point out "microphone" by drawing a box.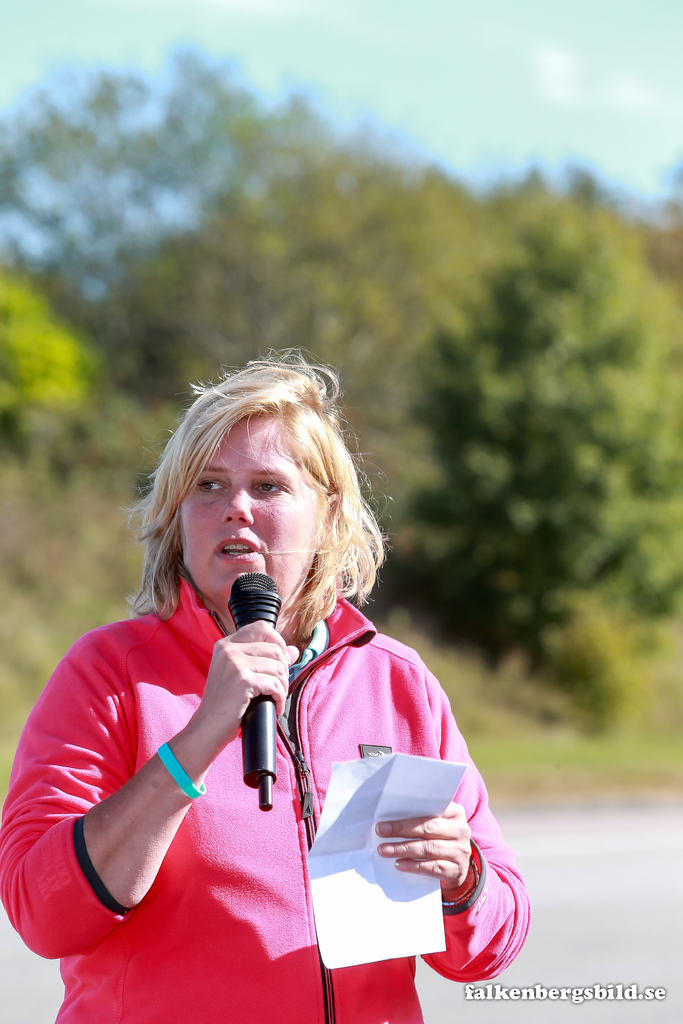
{"left": 224, "top": 566, "right": 288, "bottom": 810}.
